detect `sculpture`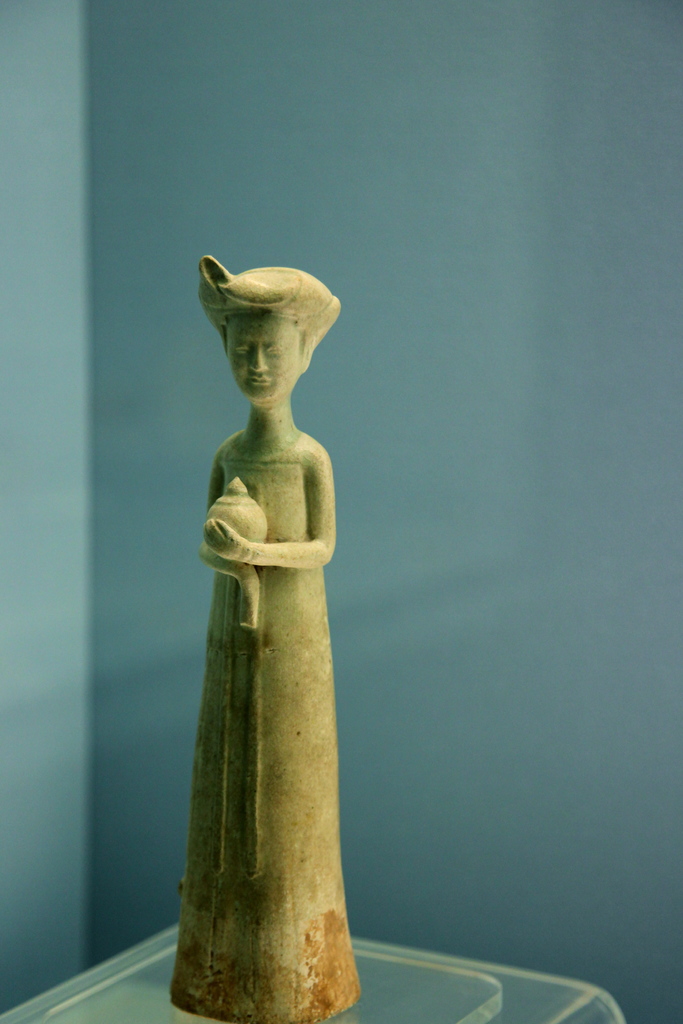
[x1=181, y1=200, x2=380, y2=954]
